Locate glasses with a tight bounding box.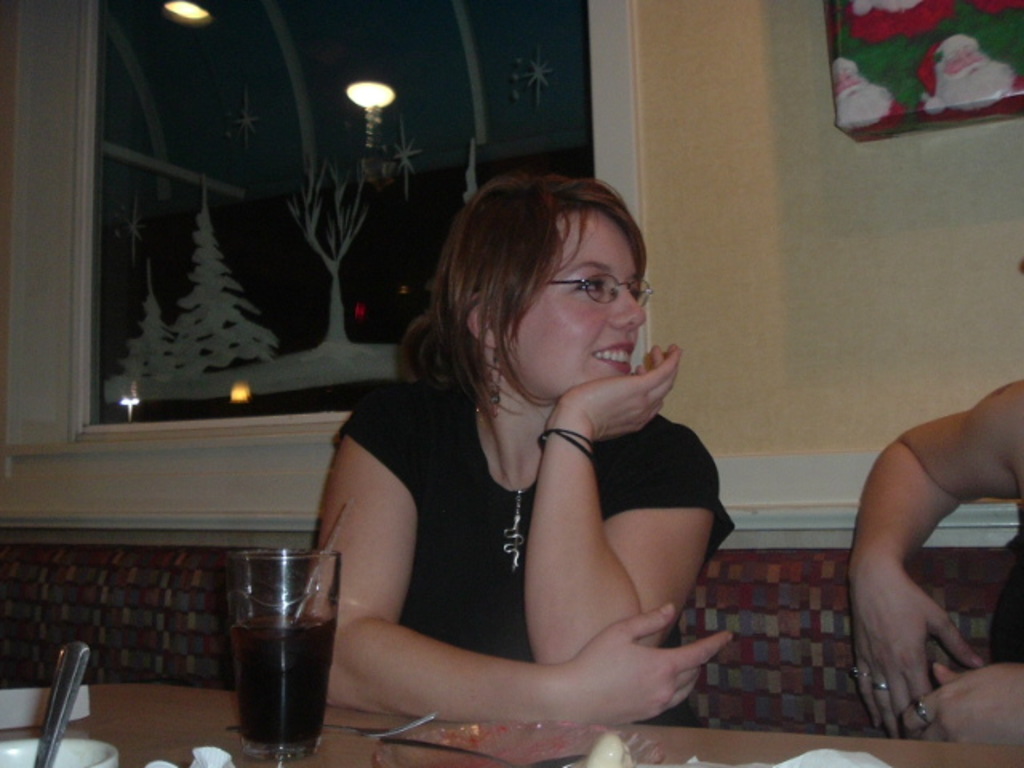
BBox(547, 272, 653, 307).
